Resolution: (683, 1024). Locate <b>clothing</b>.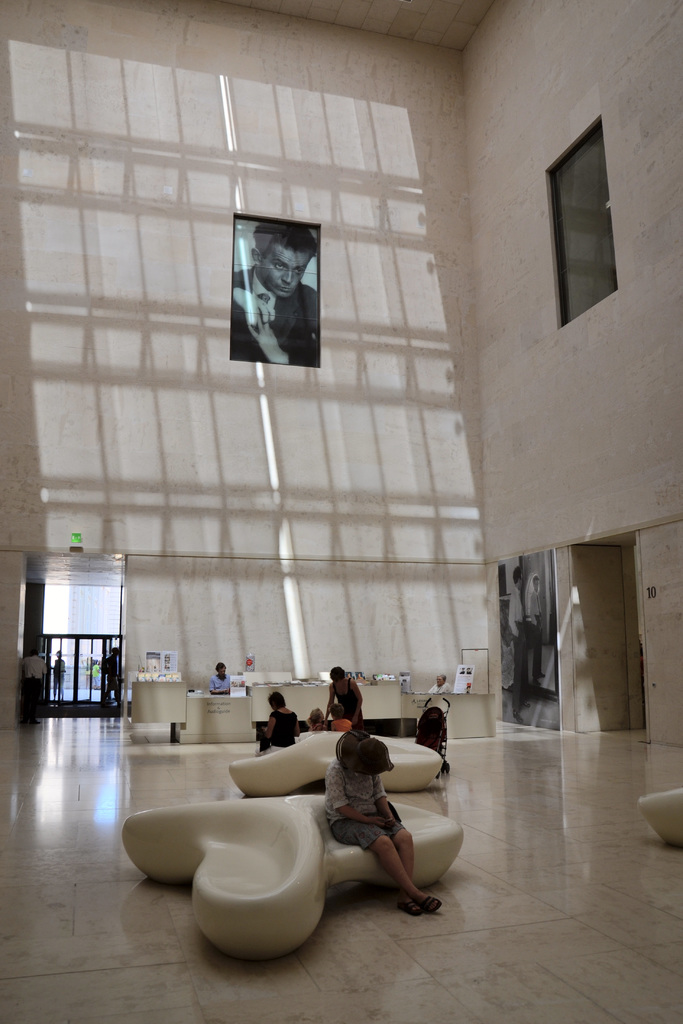
box(325, 756, 404, 849).
